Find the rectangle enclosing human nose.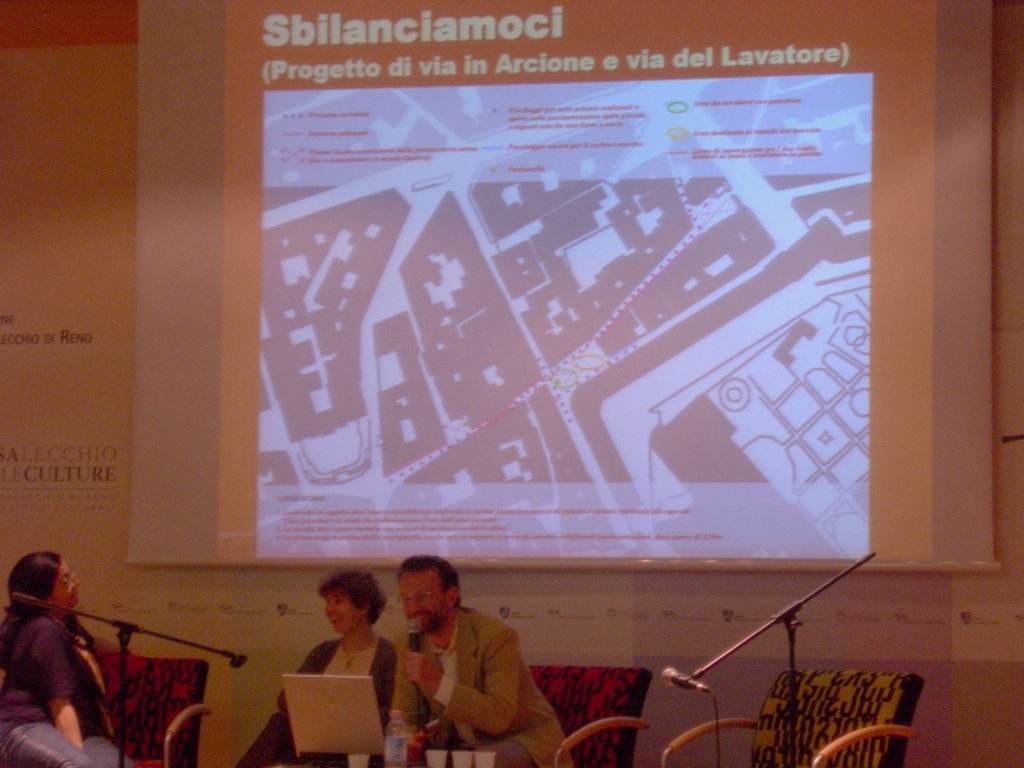
select_region(326, 600, 338, 614).
